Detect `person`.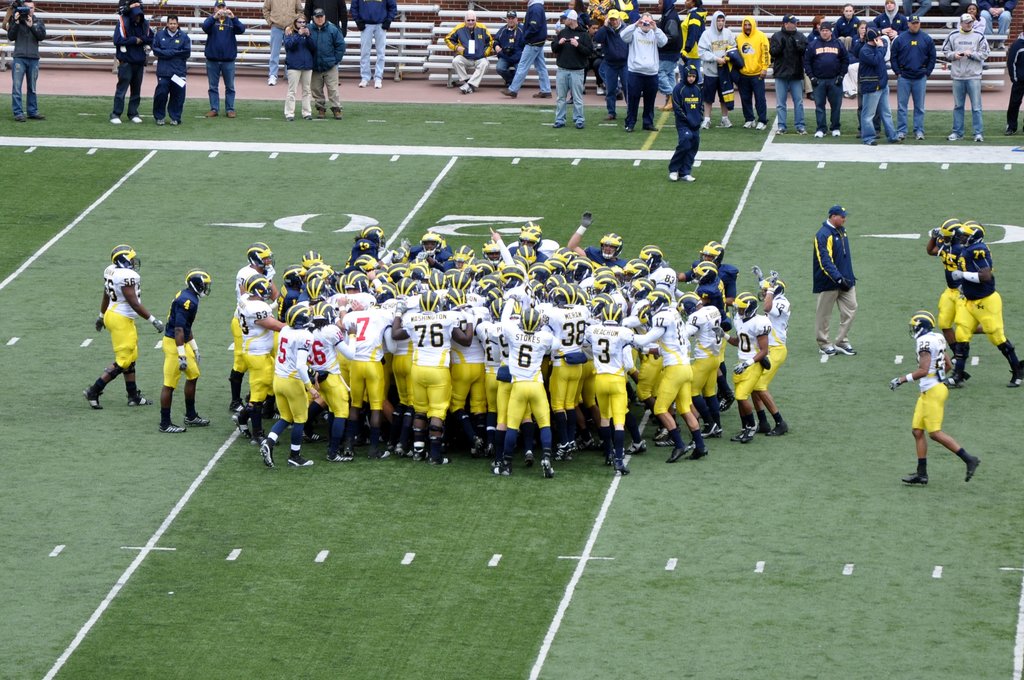
Detected at box(943, 13, 988, 142).
